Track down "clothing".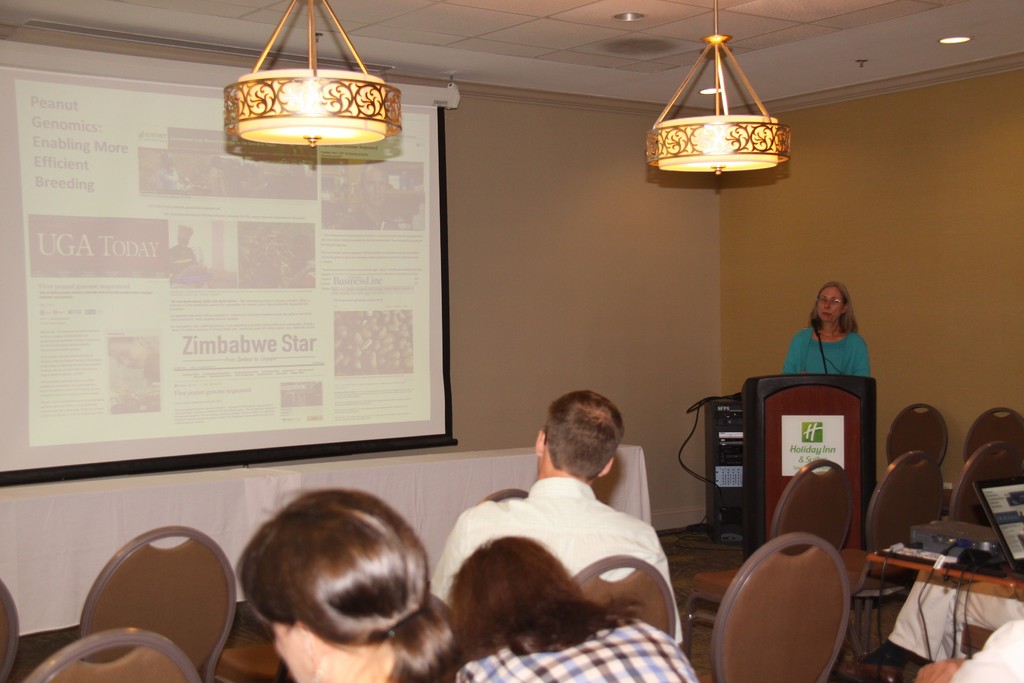
Tracked to box(788, 322, 869, 377).
